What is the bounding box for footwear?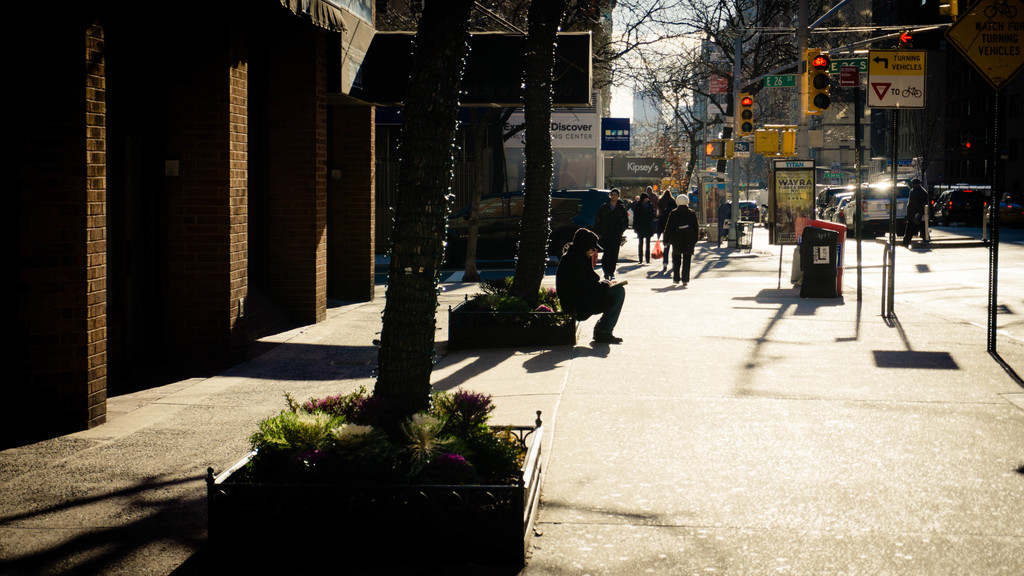
detection(663, 261, 667, 266).
